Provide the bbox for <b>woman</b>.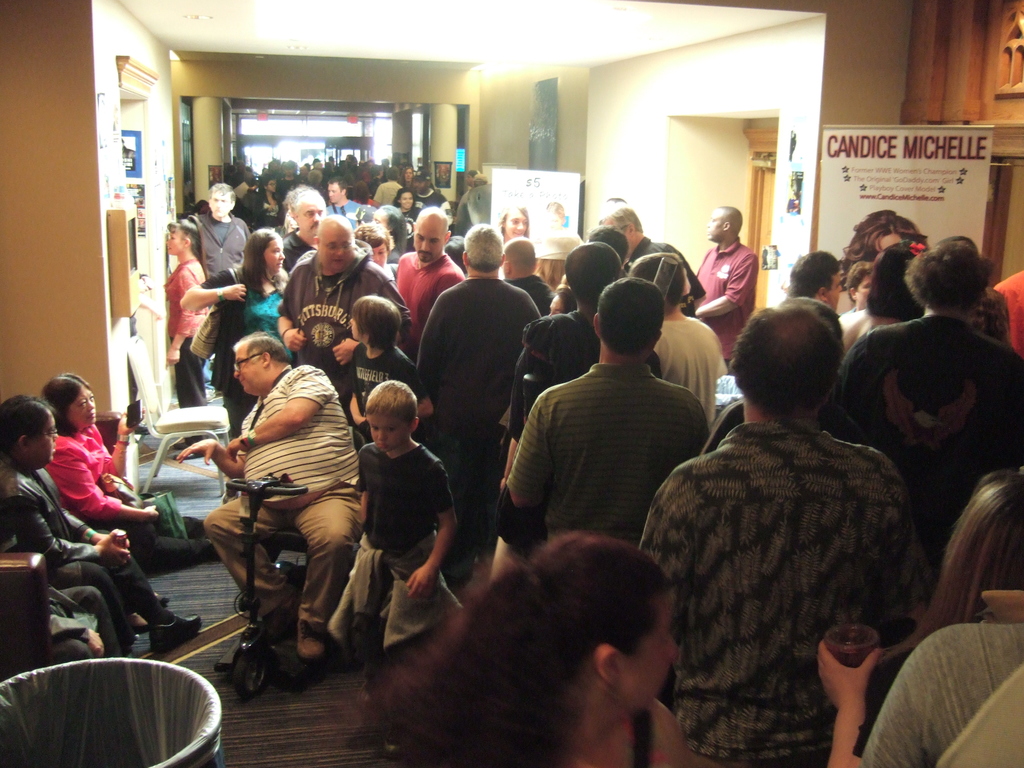
(left=874, top=466, right=1023, bottom=683).
